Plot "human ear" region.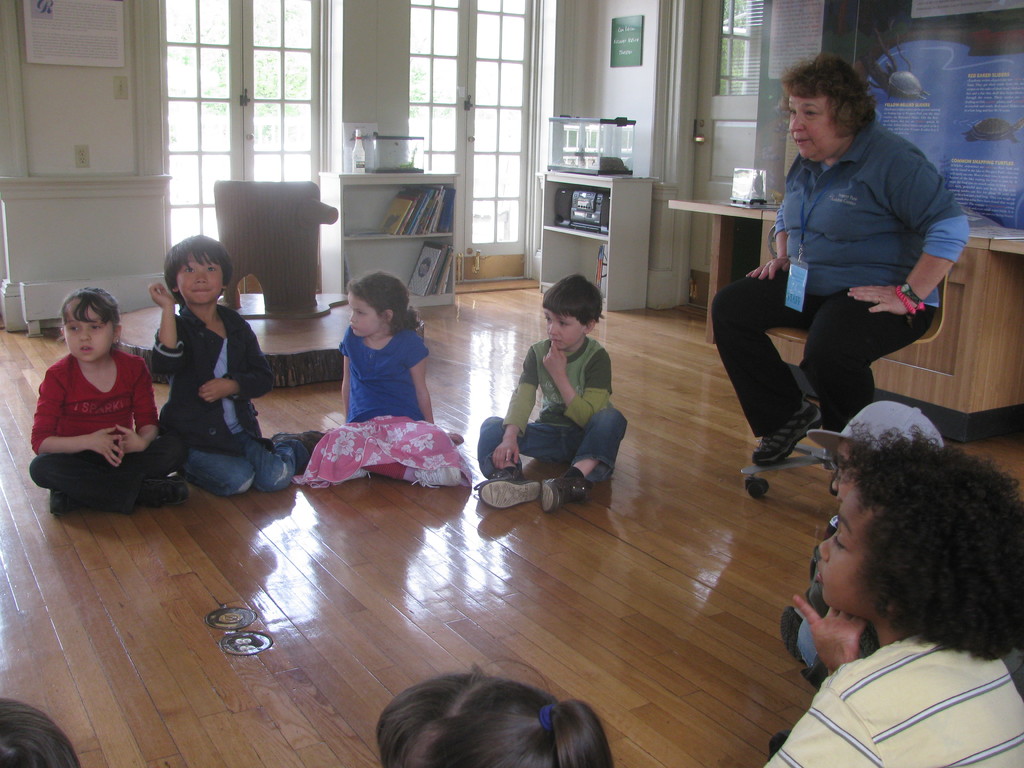
Plotted at <region>174, 287, 178, 294</region>.
